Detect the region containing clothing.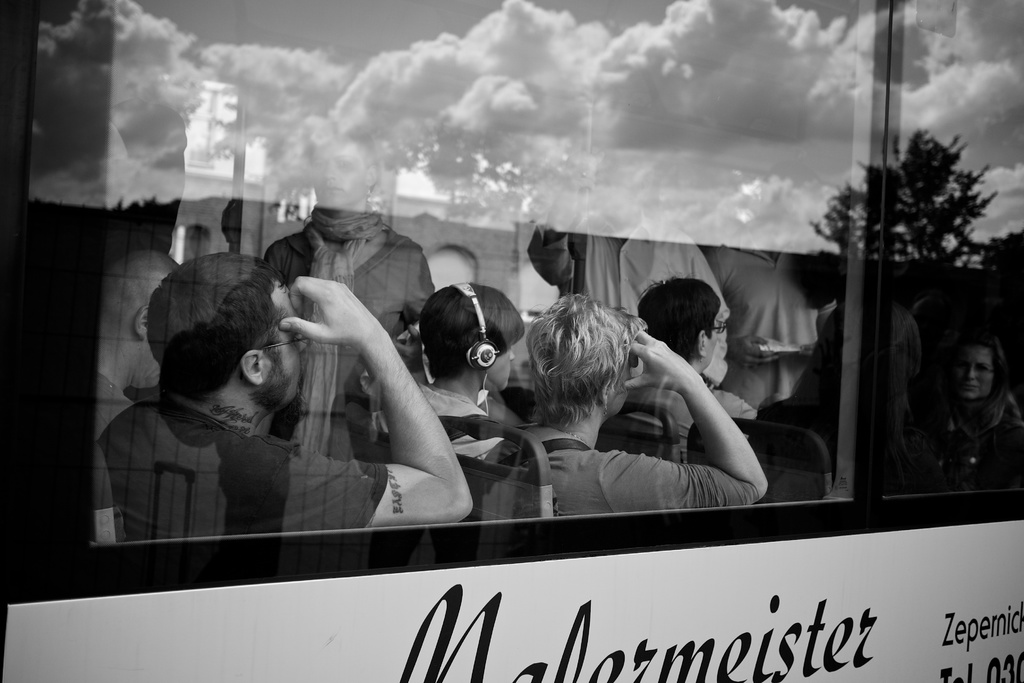
crop(483, 418, 765, 518).
